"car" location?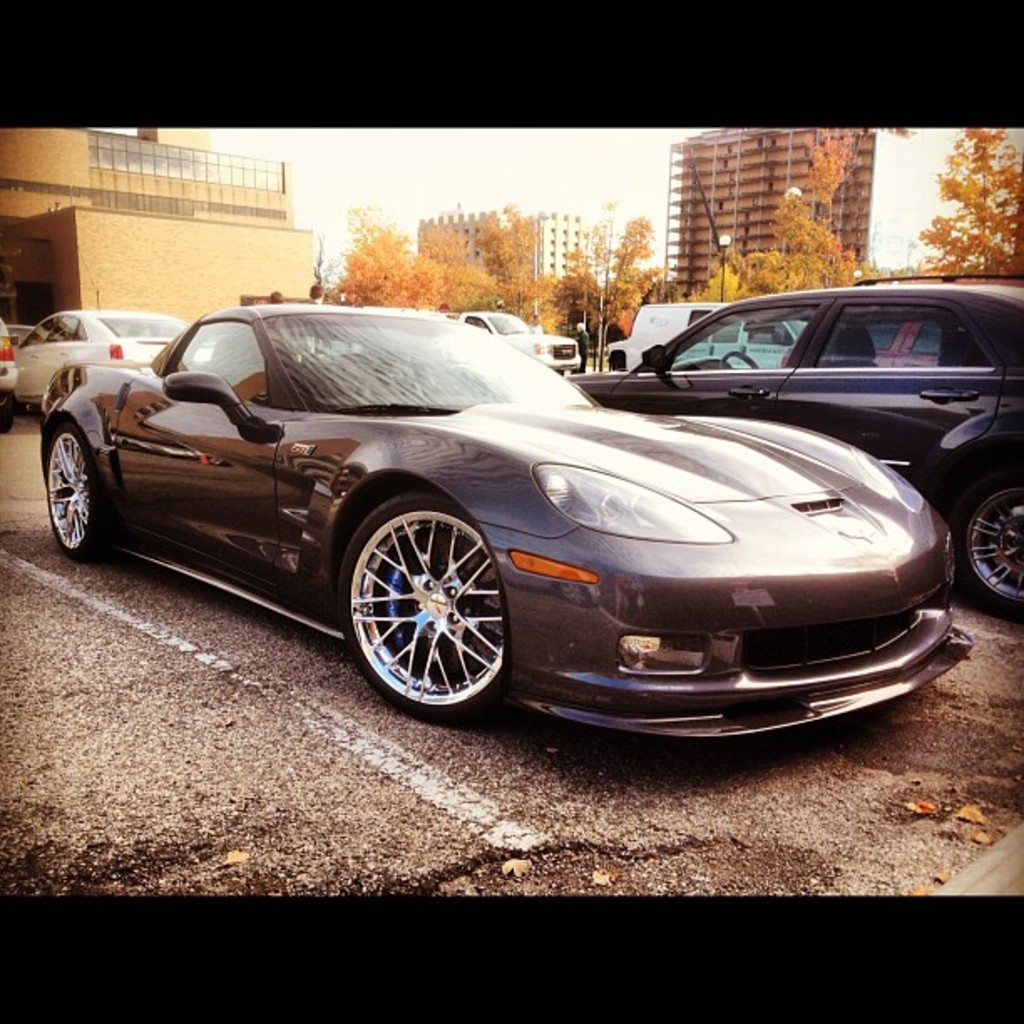
l=559, t=269, r=1022, b=616
